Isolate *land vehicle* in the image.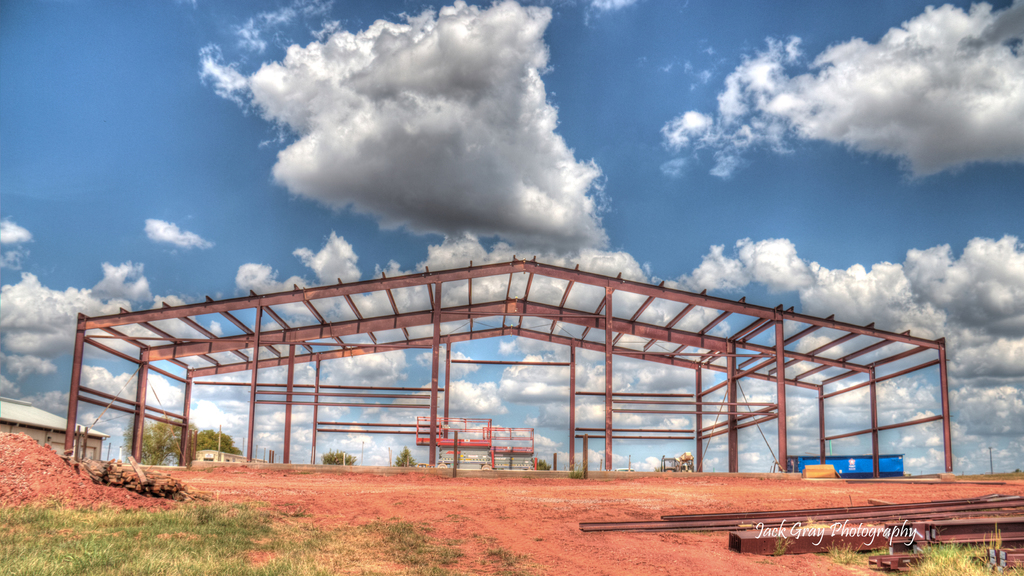
Isolated region: rect(767, 447, 929, 485).
